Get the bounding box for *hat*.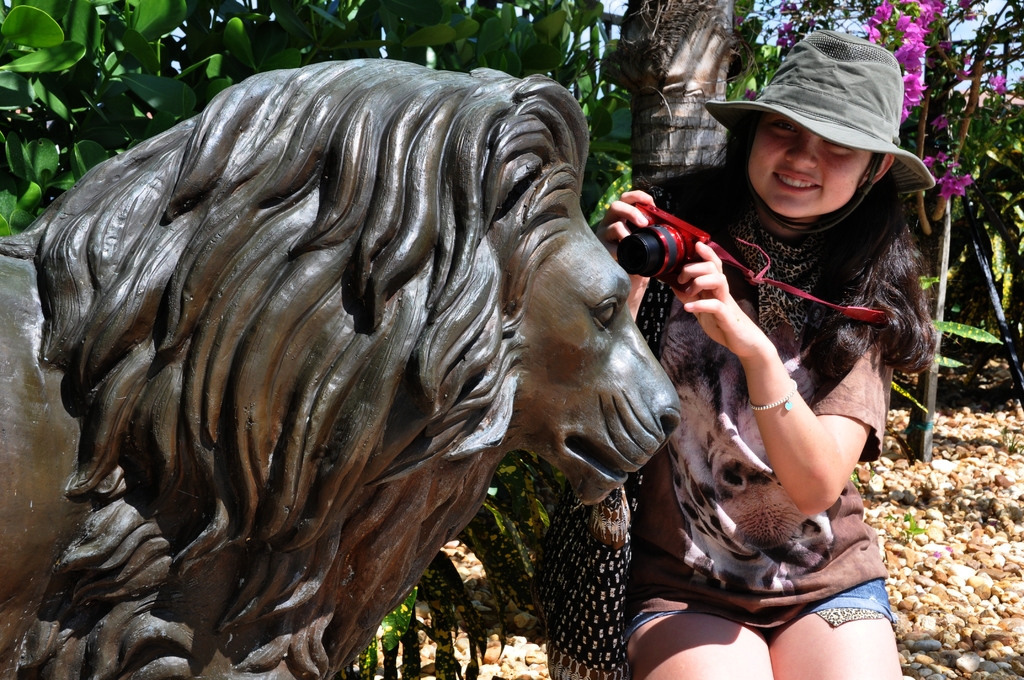
bbox=[708, 26, 938, 239].
